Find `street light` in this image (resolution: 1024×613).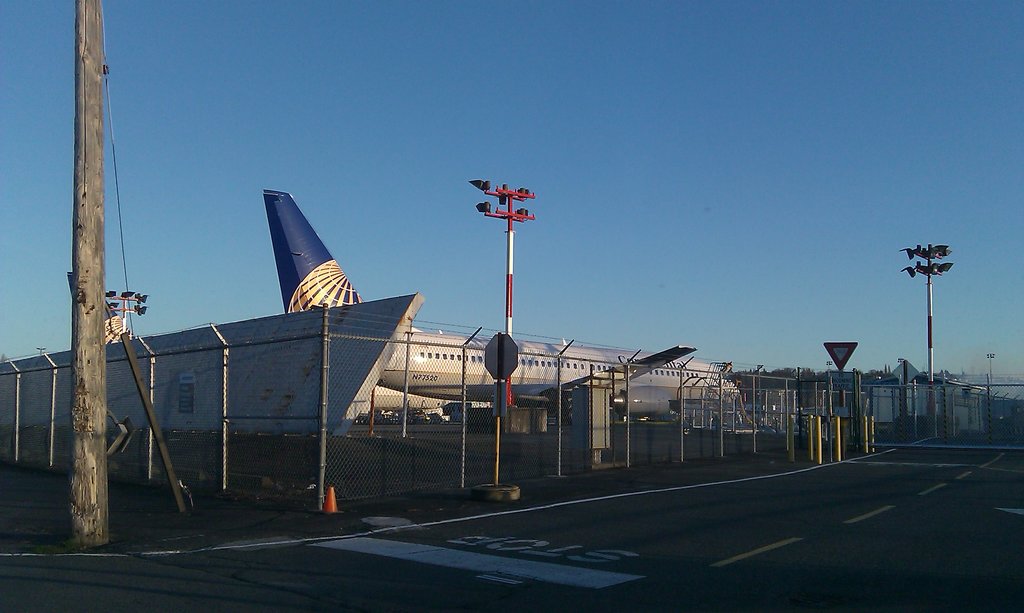
rect(105, 287, 151, 340).
